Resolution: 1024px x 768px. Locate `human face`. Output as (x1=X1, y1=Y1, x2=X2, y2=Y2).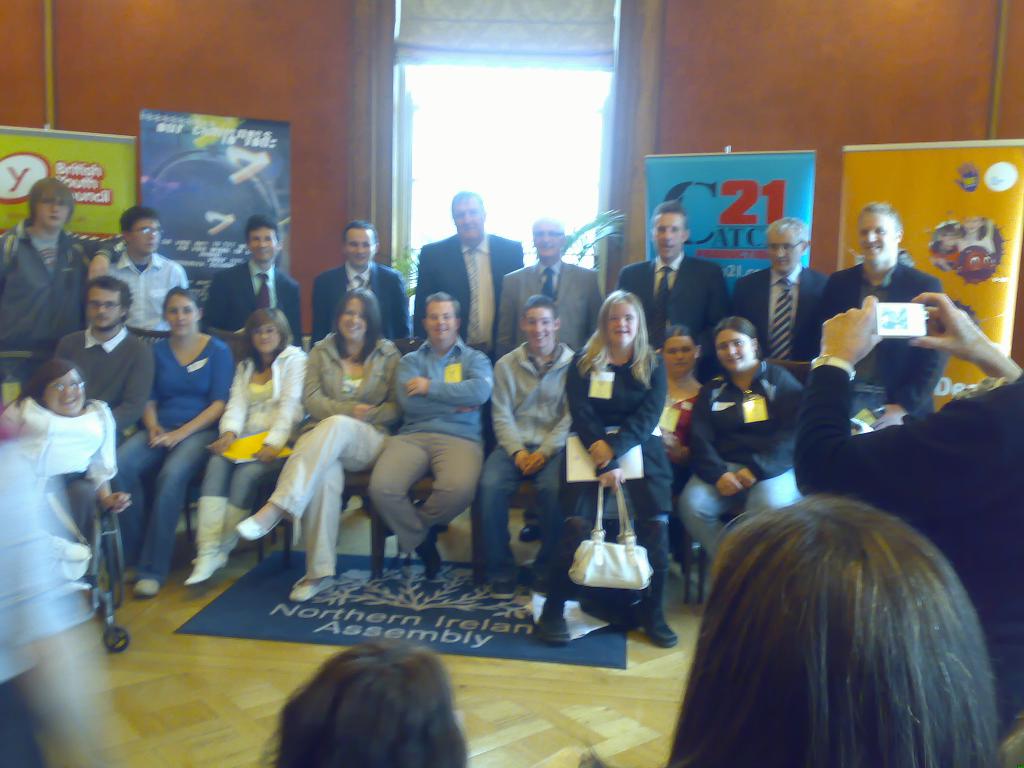
(x1=49, y1=367, x2=89, y2=416).
